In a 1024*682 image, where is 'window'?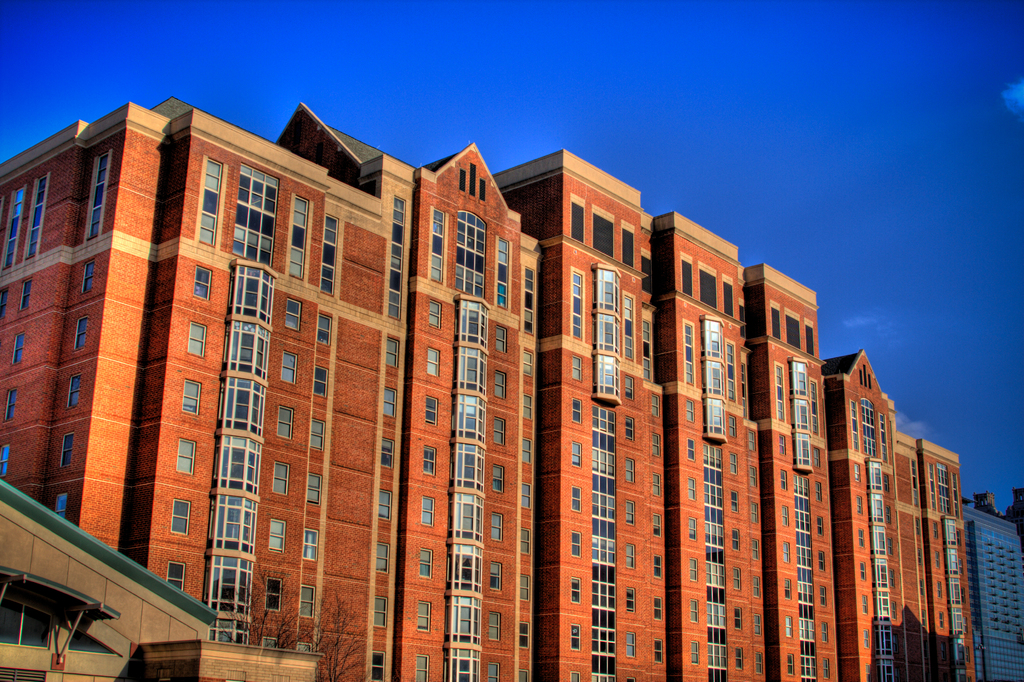
bbox(283, 195, 315, 277).
